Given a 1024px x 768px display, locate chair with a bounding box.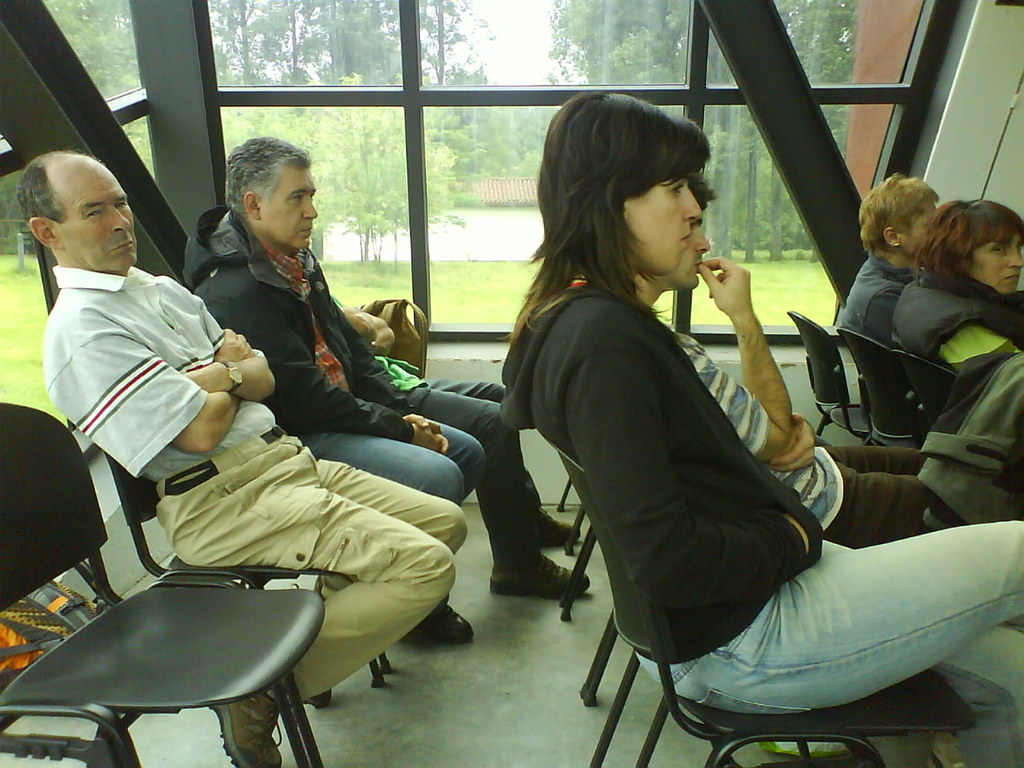
Located: (x1=535, y1=429, x2=979, y2=767).
